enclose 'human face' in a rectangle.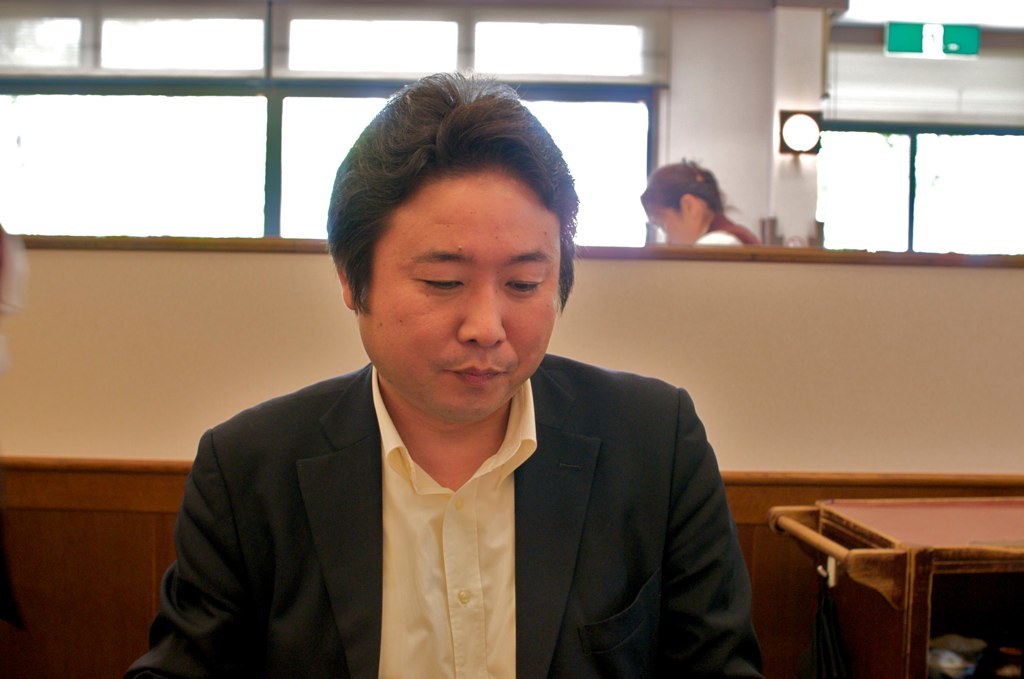
[left=652, top=199, right=684, bottom=245].
